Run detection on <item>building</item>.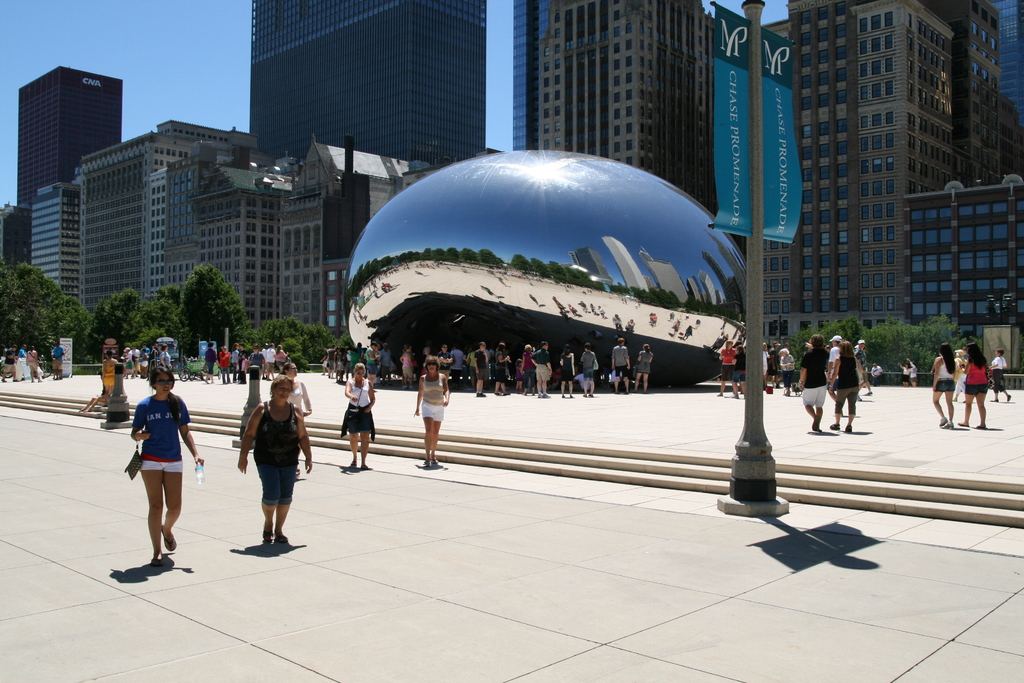
Result: bbox=[17, 64, 125, 214].
